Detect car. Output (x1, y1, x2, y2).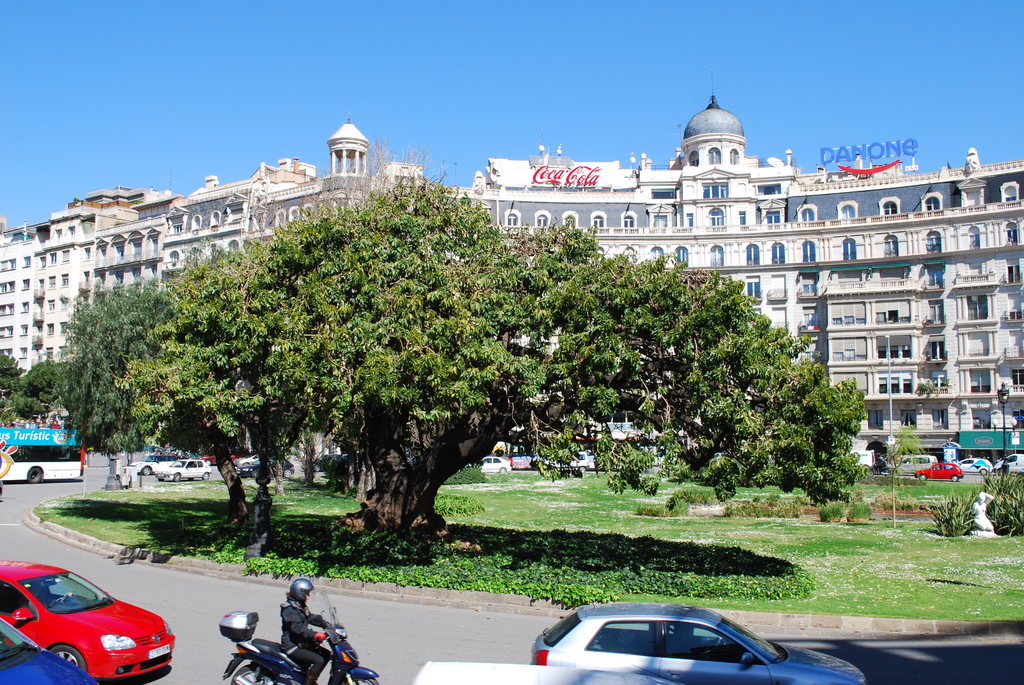
(472, 456, 514, 475).
